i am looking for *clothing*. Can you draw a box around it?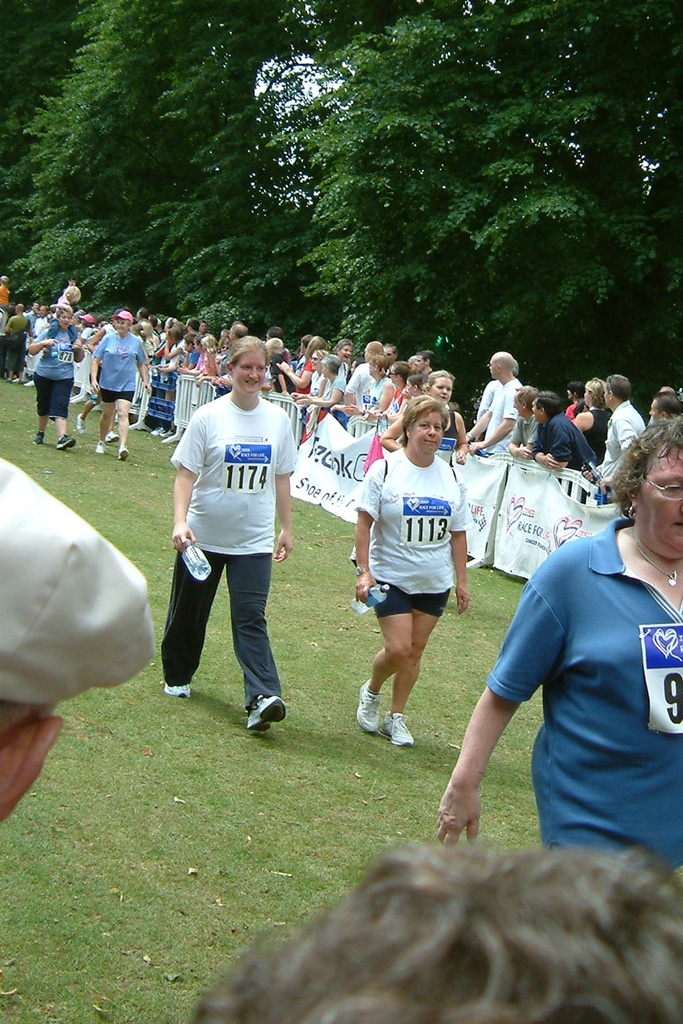
Sure, the bounding box is [x1=599, y1=400, x2=645, y2=495].
